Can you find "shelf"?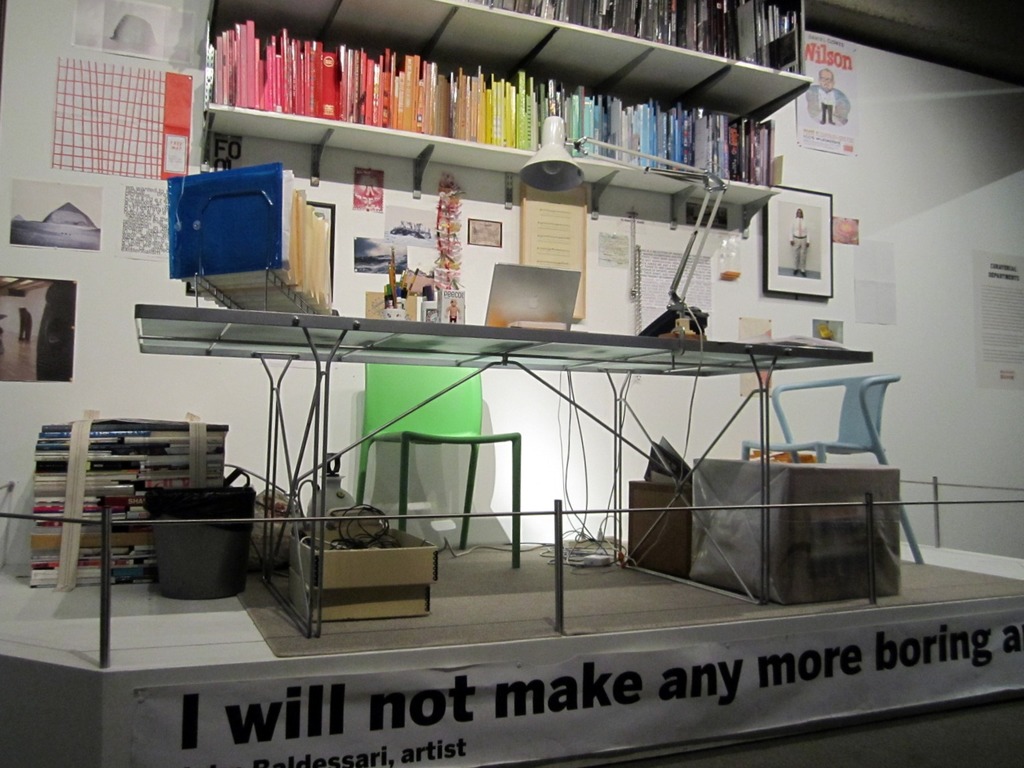
Yes, bounding box: 210/0/808/119.
